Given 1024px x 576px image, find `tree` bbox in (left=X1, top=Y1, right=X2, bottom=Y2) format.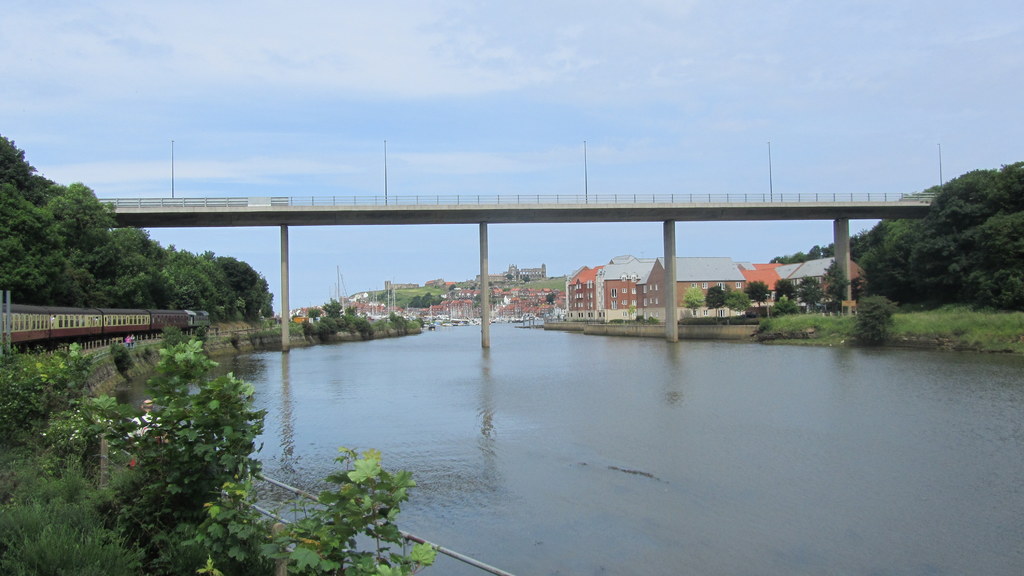
(left=154, top=243, right=227, bottom=309).
